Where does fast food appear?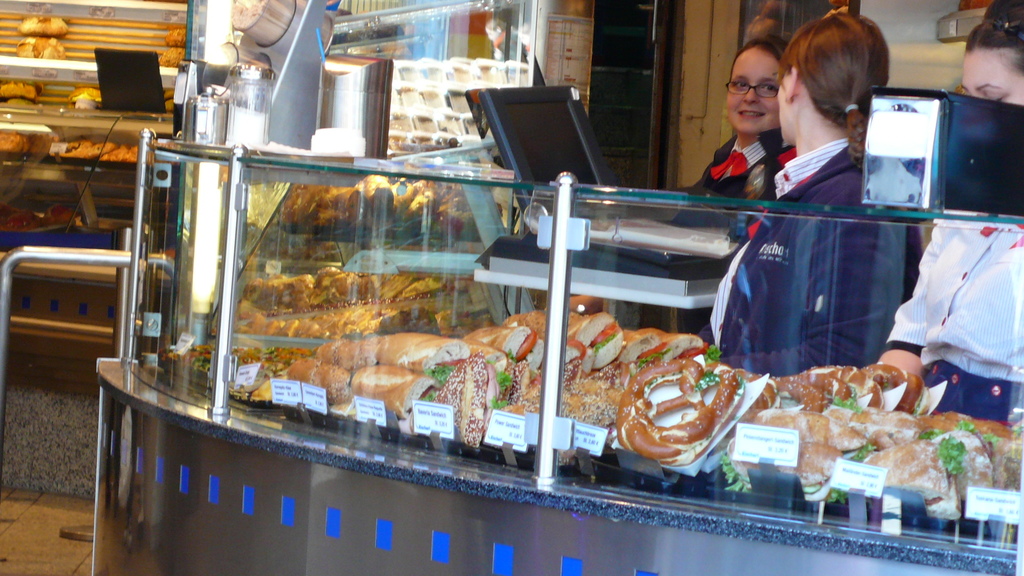
Appears at [334,335,381,372].
